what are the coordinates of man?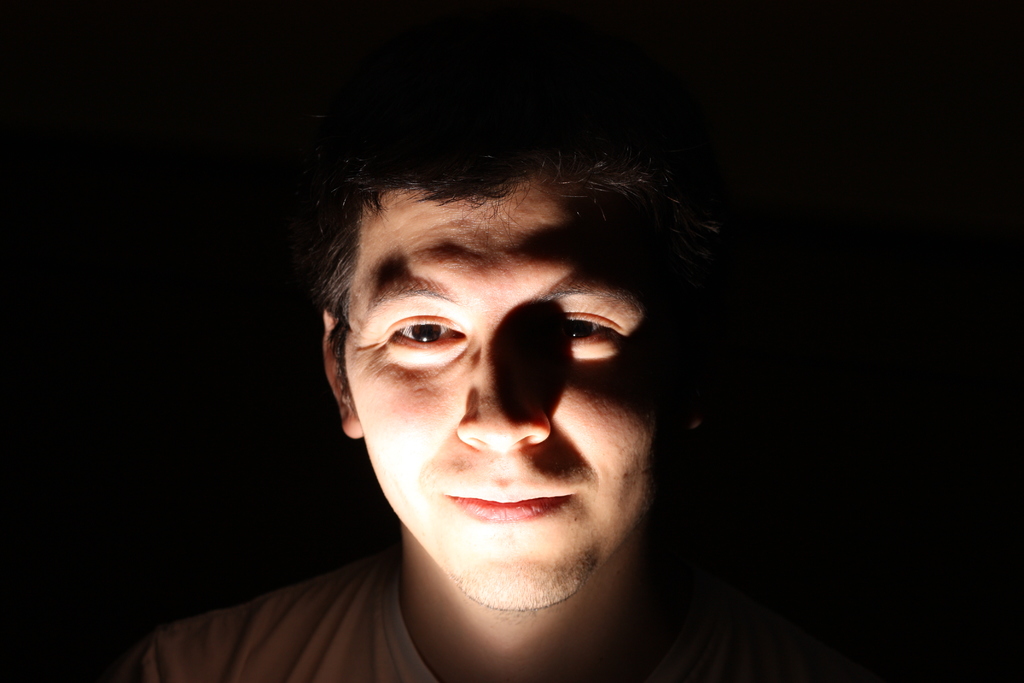
[101,68,824,682].
